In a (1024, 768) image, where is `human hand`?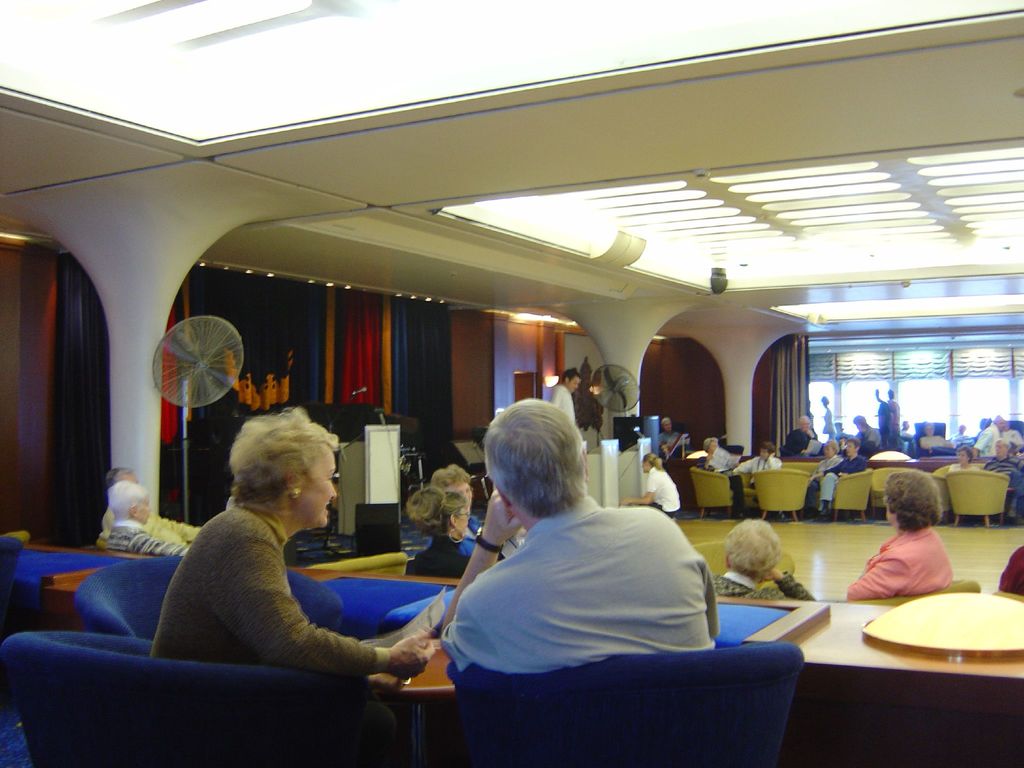
764, 570, 785, 582.
